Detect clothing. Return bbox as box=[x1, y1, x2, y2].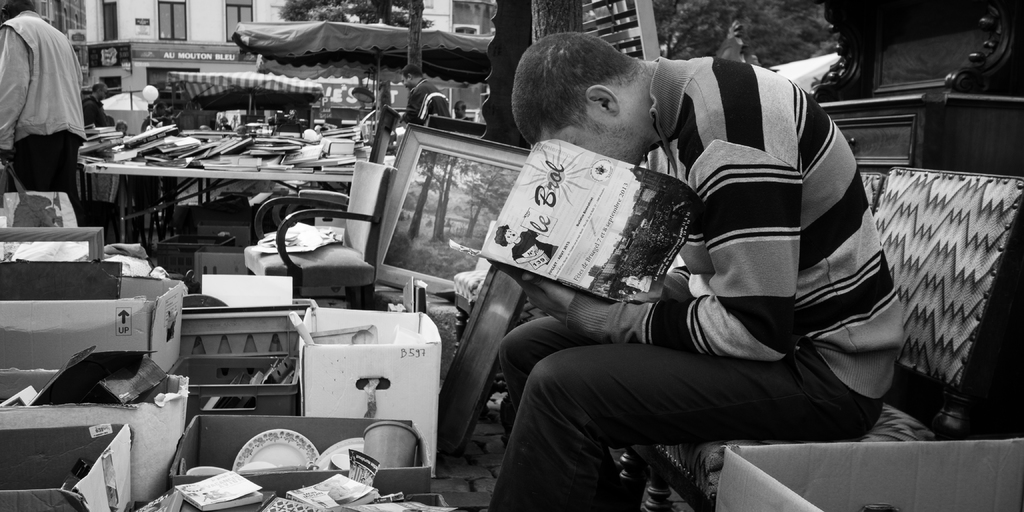
box=[0, 4, 100, 217].
